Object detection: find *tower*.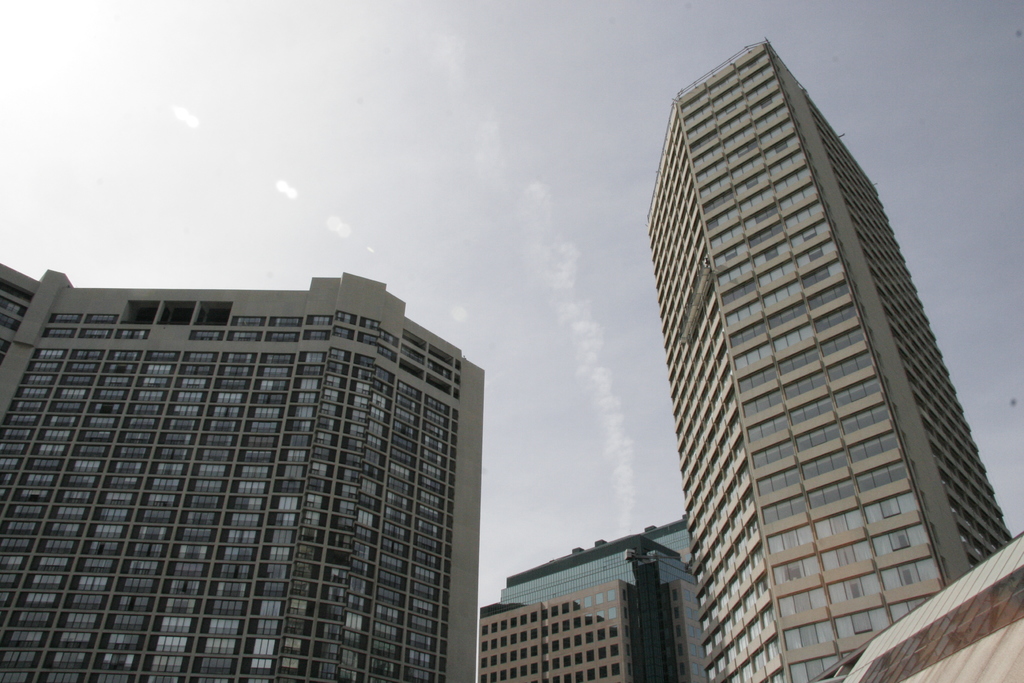
crop(478, 515, 689, 682).
